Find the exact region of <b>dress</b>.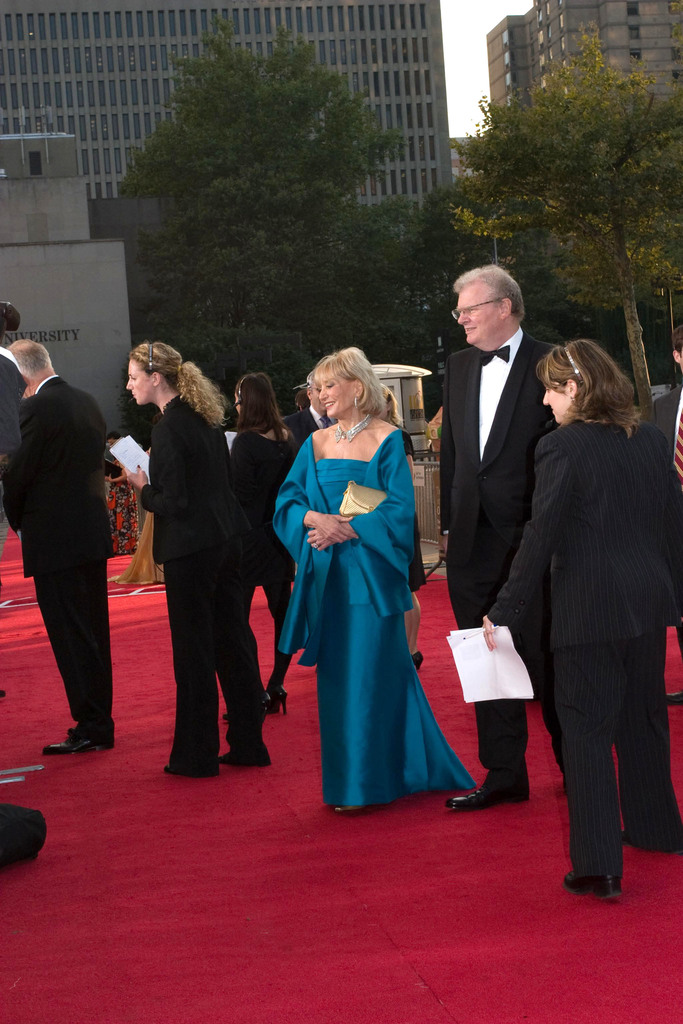
Exact region: [x1=269, y1=433, x2=476, y2=805].
